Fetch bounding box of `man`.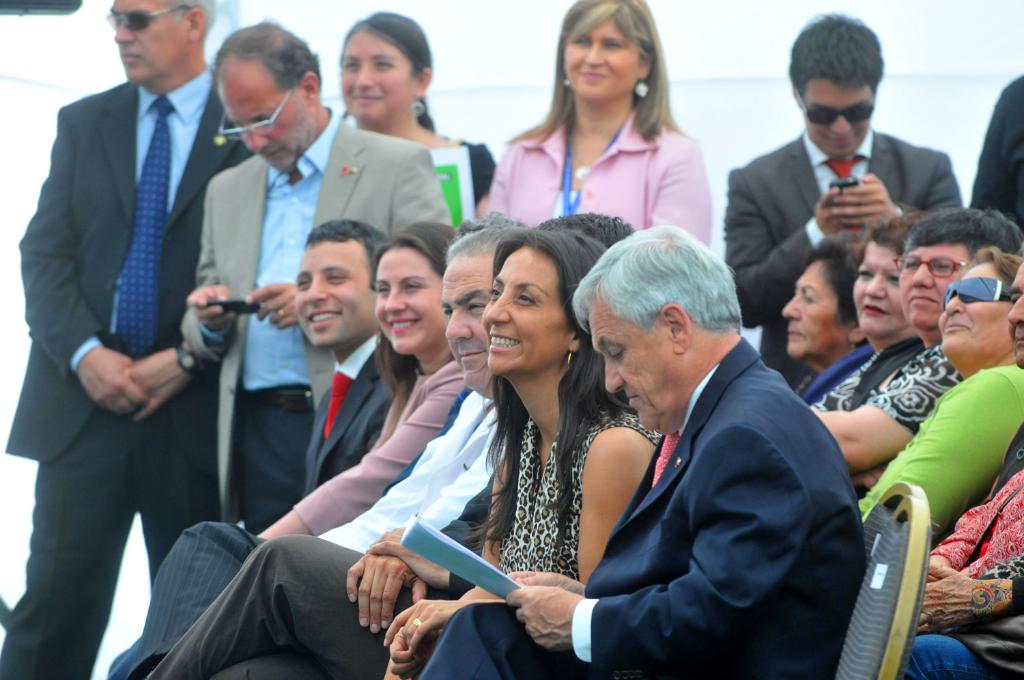
Bbox: 718,48,970,332.
